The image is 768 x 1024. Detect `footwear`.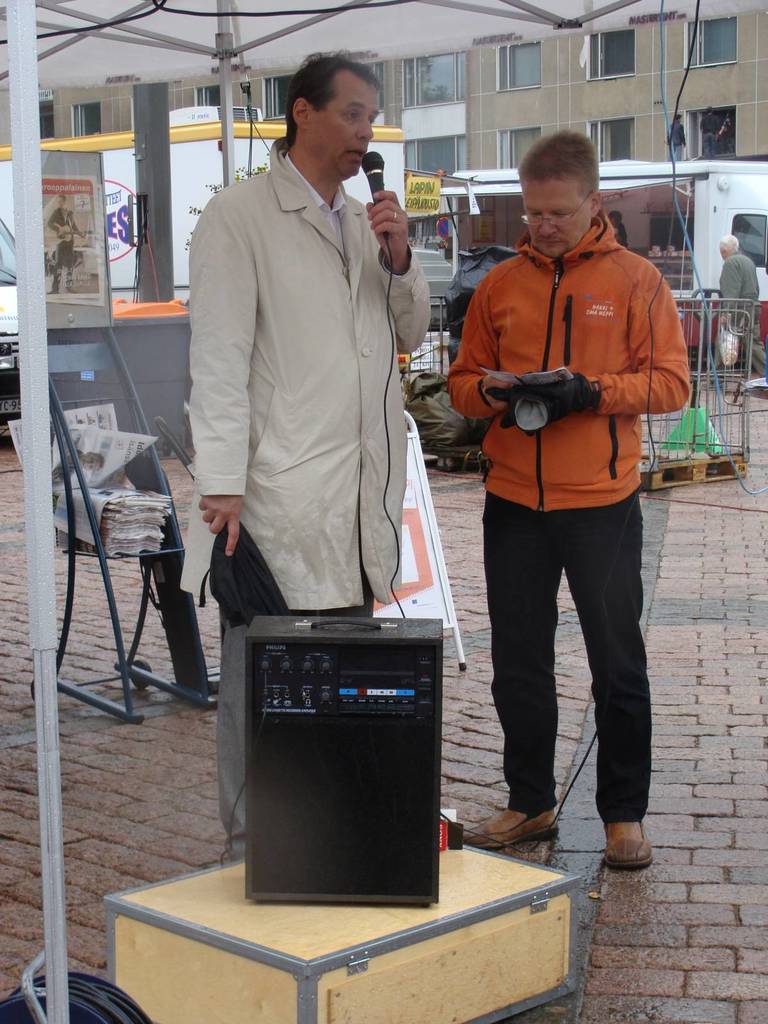
Detection: box=[605, 795, 669, 886].
